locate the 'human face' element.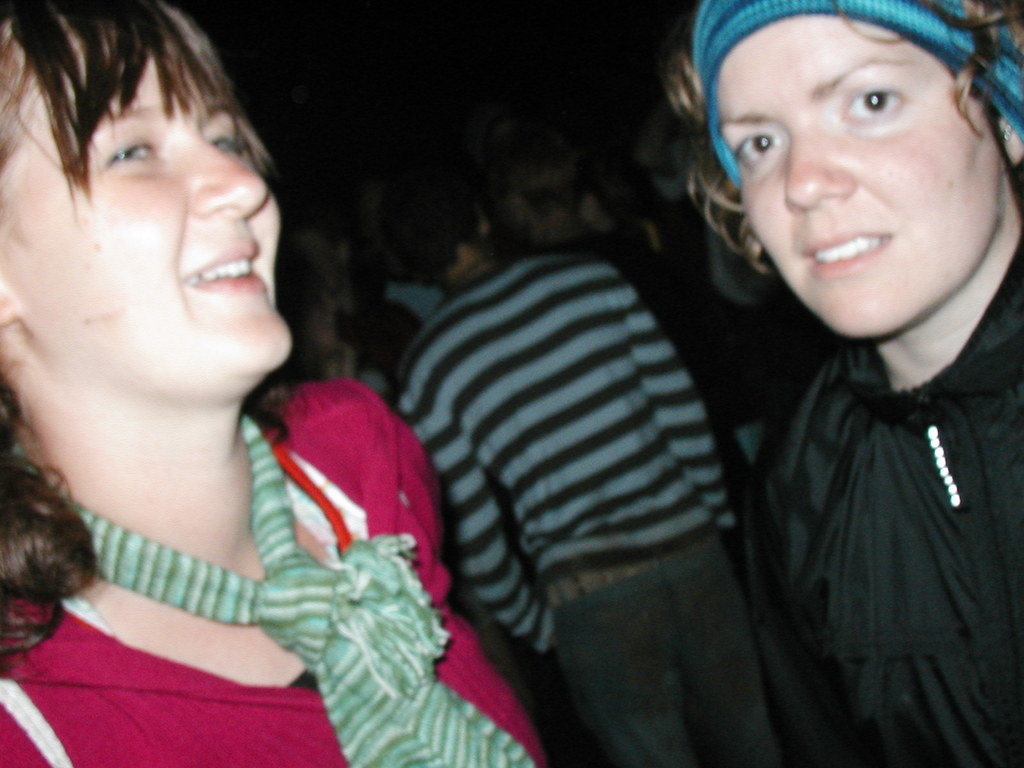
Element bbox: 0 56 292 397.
